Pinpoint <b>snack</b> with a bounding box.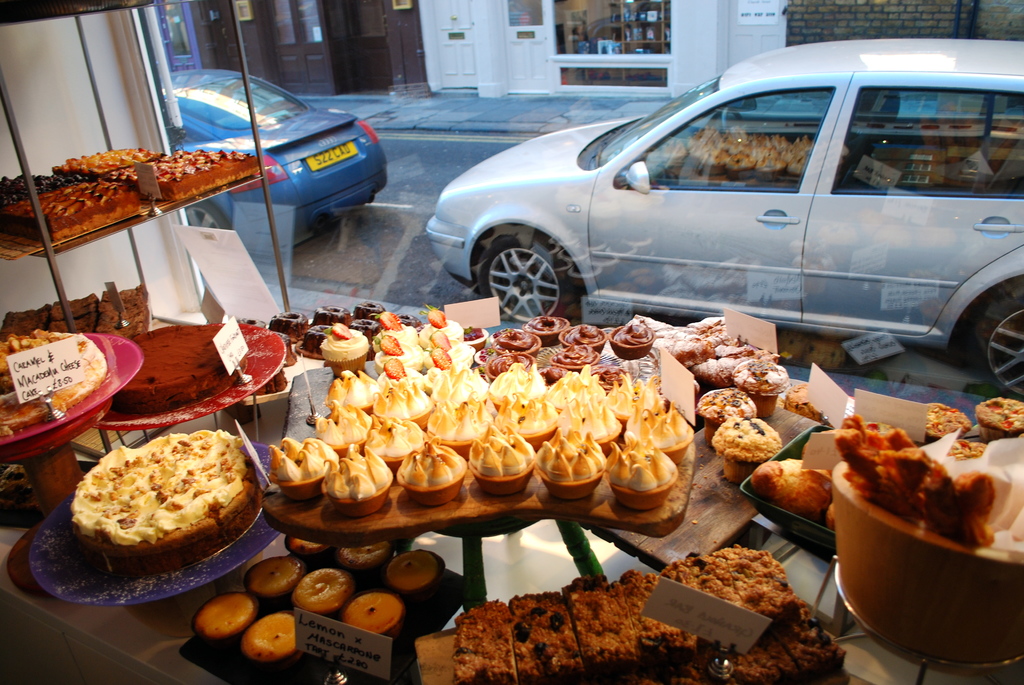
bbox(538, 424, 602, 492).
